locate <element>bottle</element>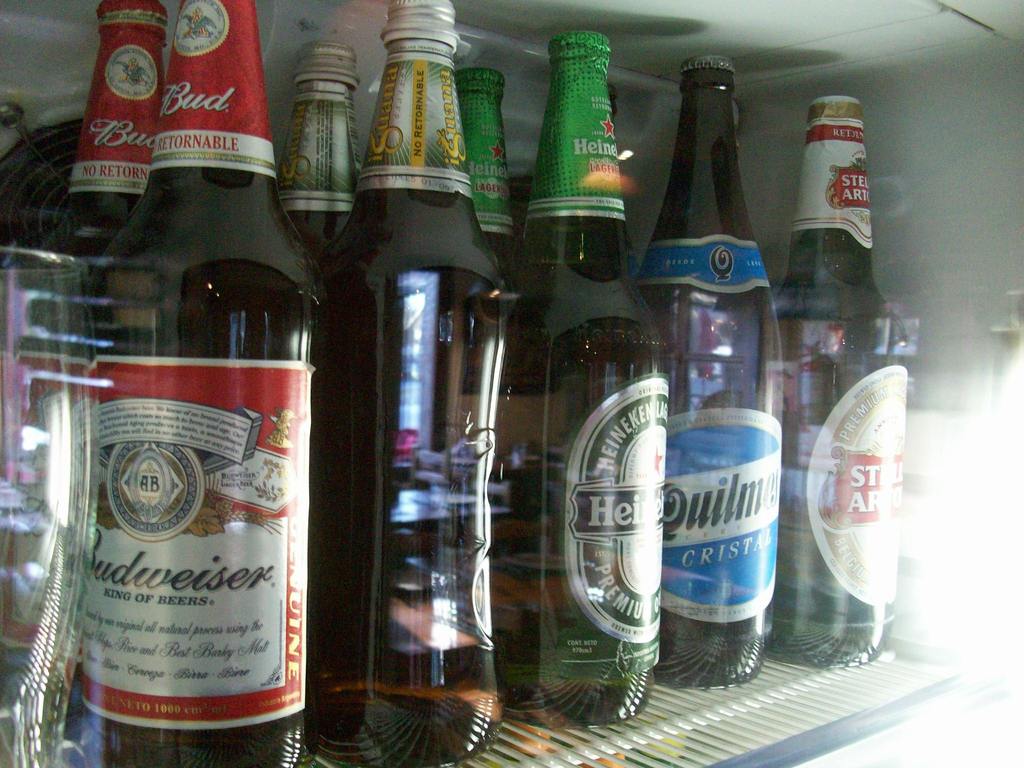
BBox(757, 74, 911, 658)
